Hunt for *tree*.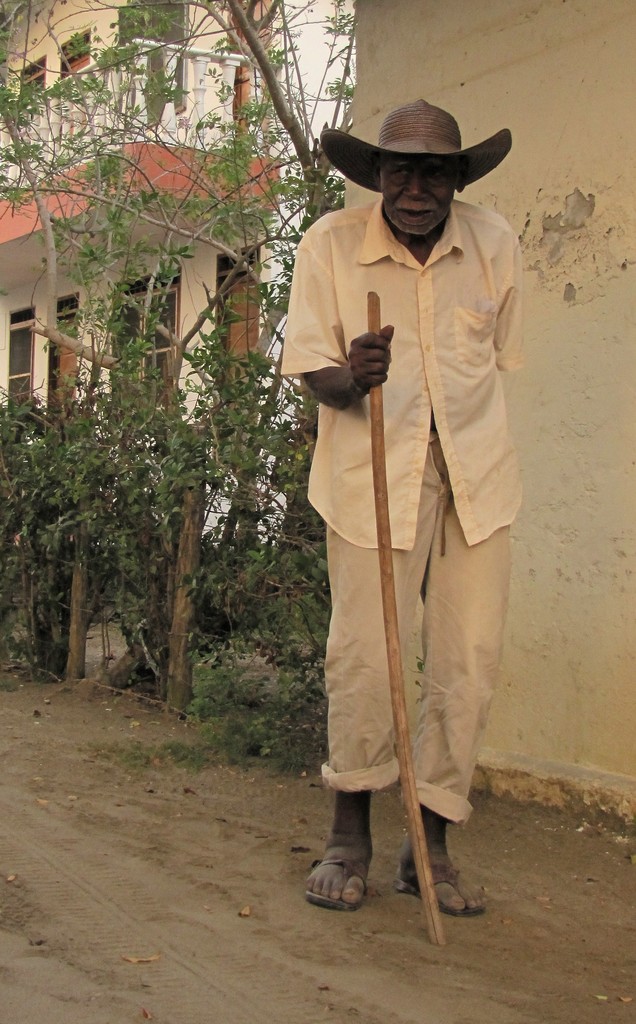
Hunted down at (left=0, top=0, right=377, bottom=589).
